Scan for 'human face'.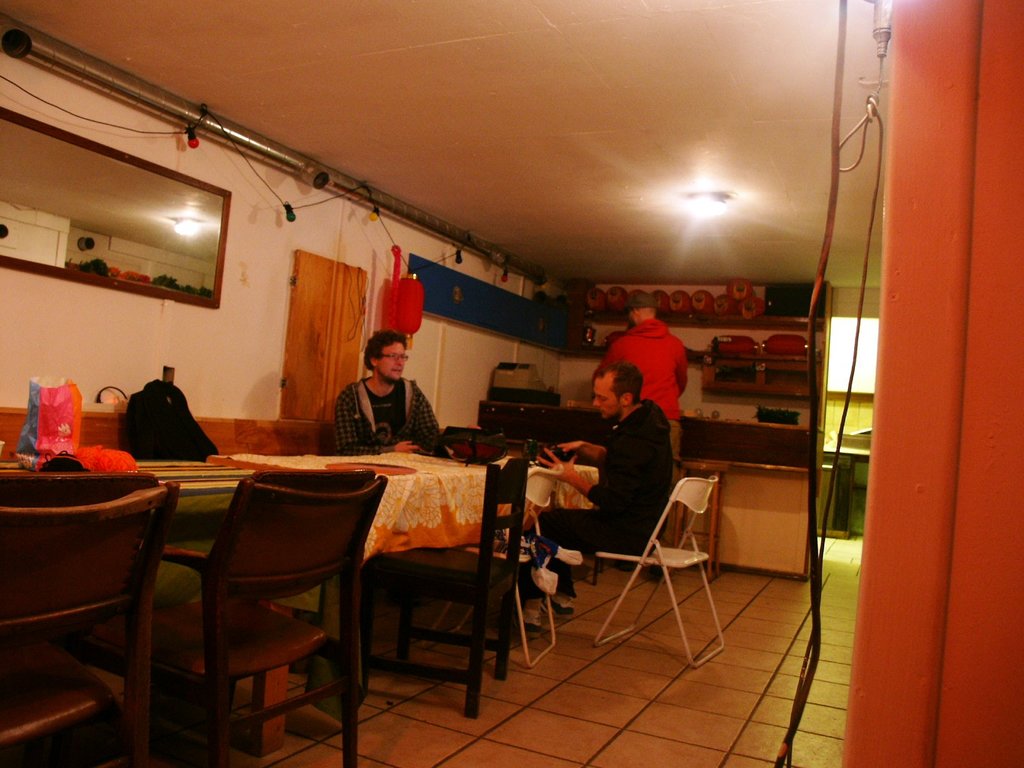
Scan result: 377/340/409/383.
